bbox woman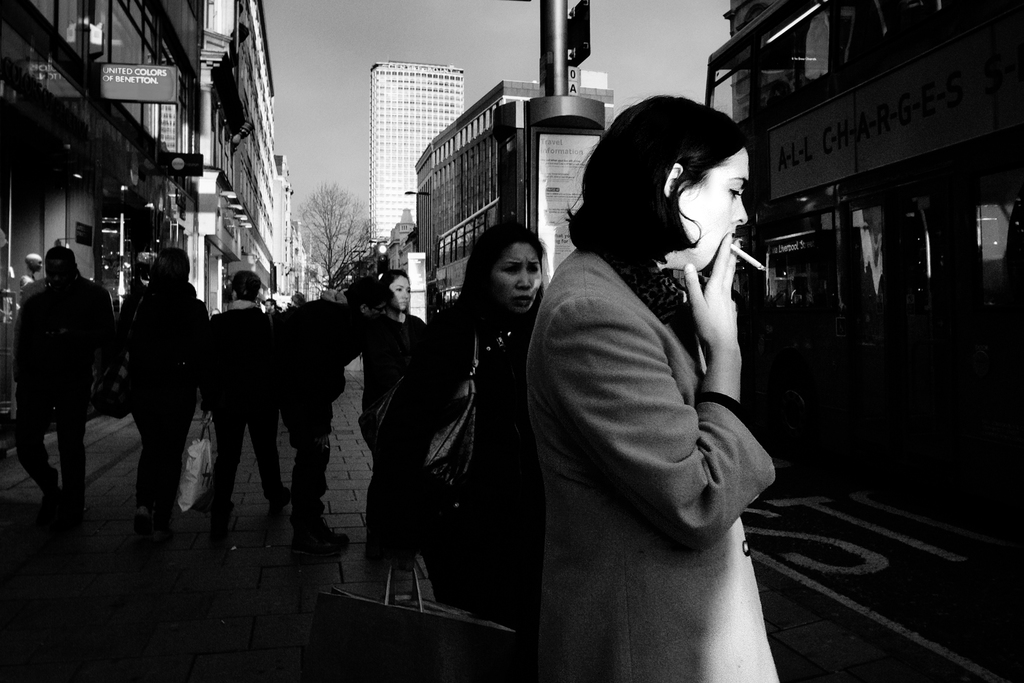
(left=104, top=252, right=207, bottom=518)
